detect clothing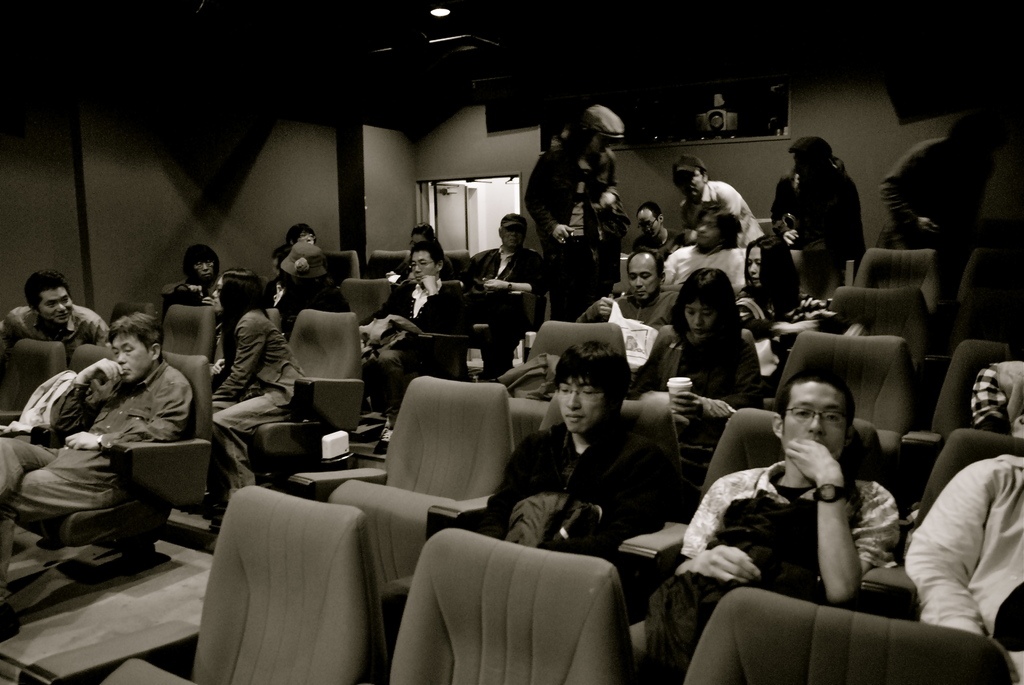
bbox=(177, 265, 244, 384)
